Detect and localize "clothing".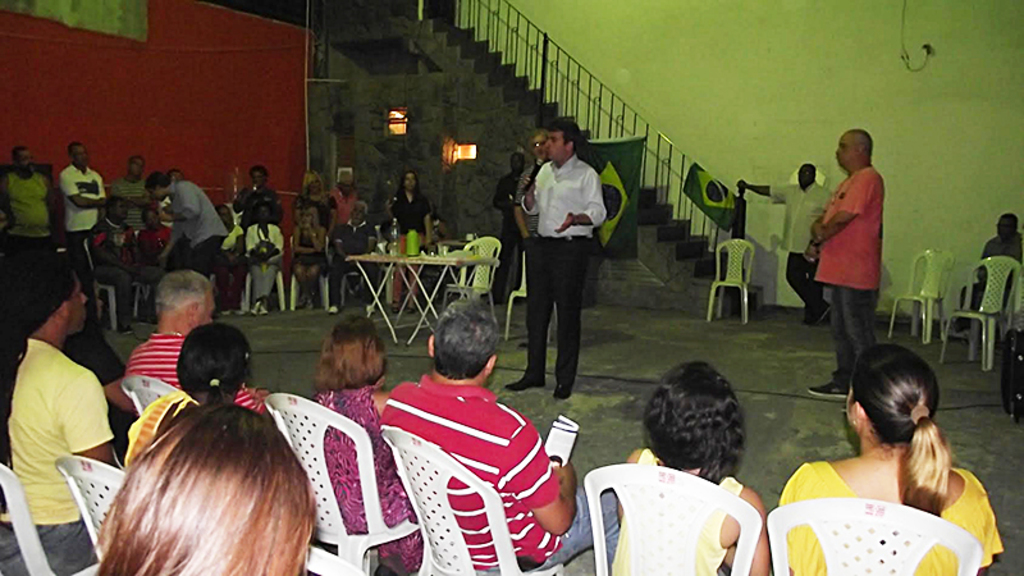
Localized at box=[320, 183, 376, 233].
